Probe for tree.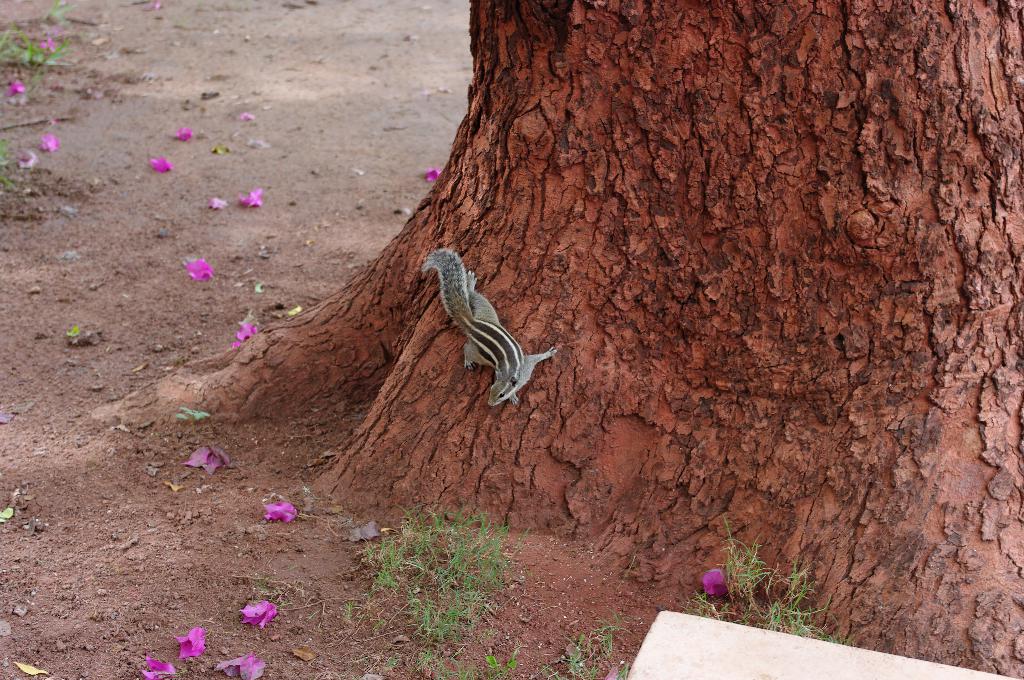
Probe result: crop(92, 0, 1023, 679).
